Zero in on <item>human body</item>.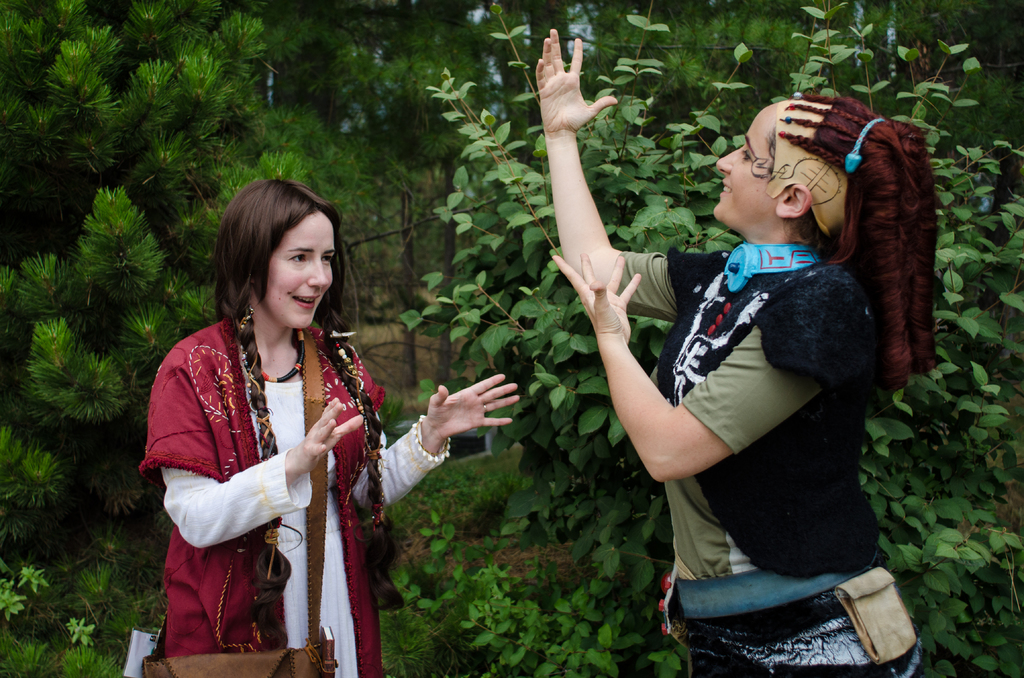
Zeroed in: <region>127, 163, 522, 677</region>.
